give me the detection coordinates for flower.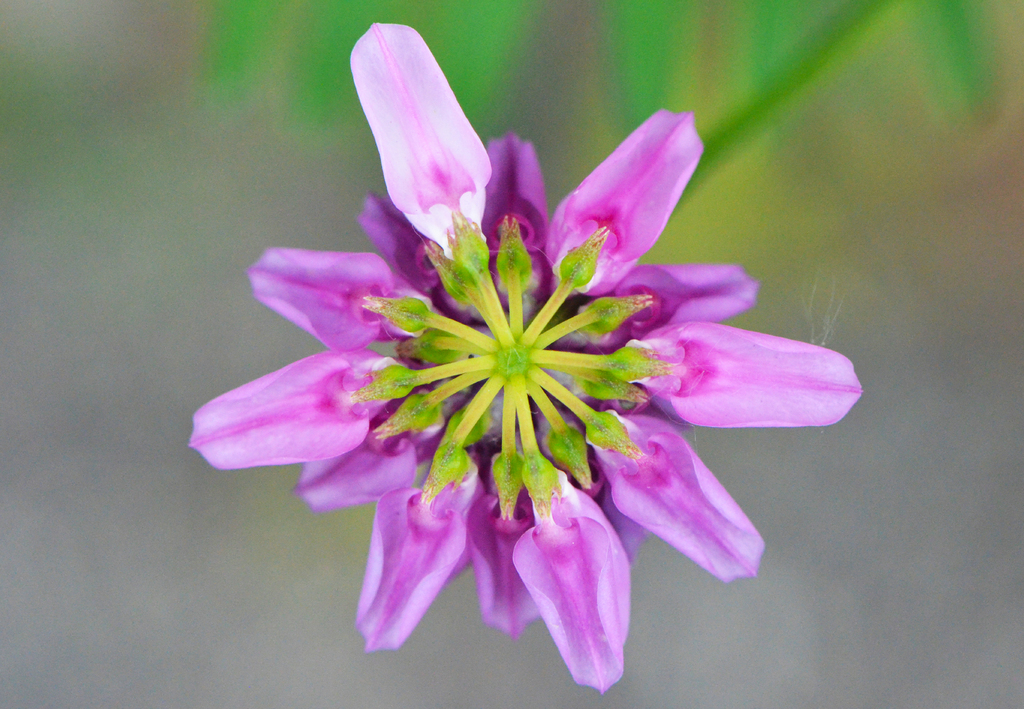
[x1=213, y1=48, x2=855, y2=682].
